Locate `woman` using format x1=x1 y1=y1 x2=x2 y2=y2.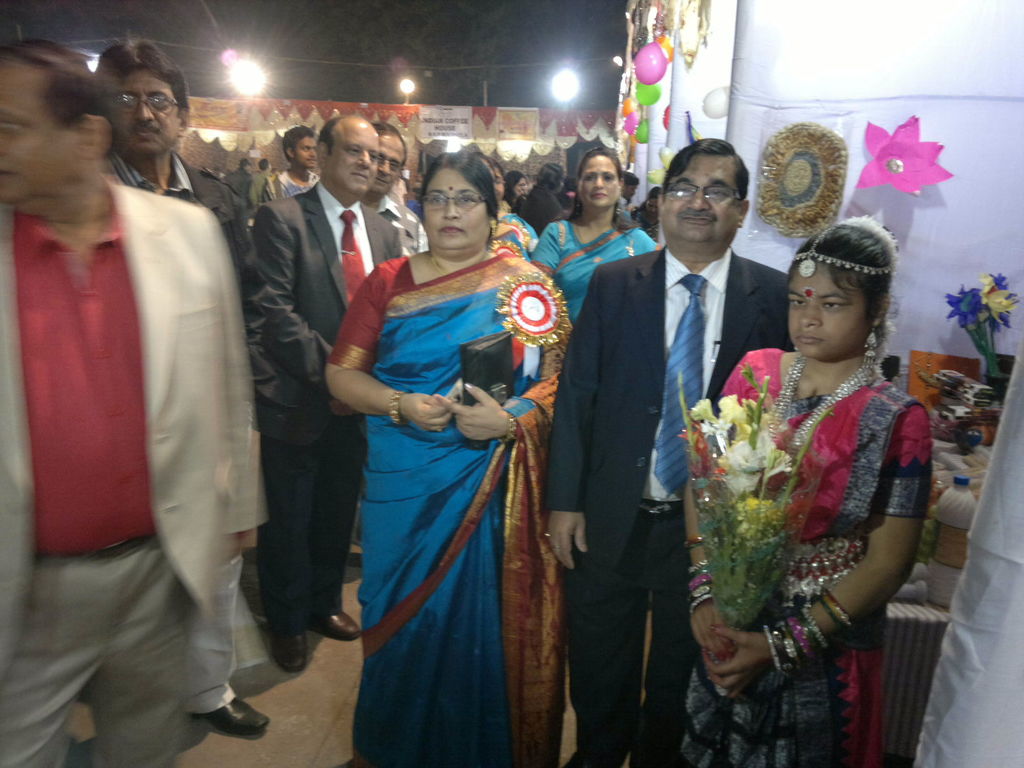
x1=525 y1=148 x2=665 y2=332.
